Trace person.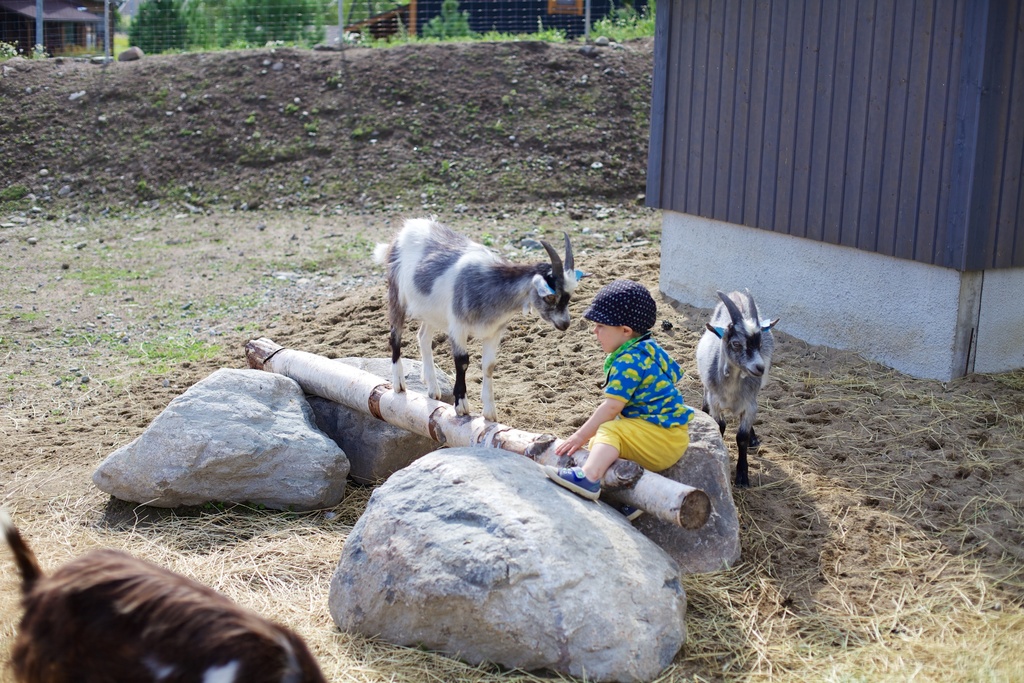
Traced to rect(547, 283, 690, 503).
